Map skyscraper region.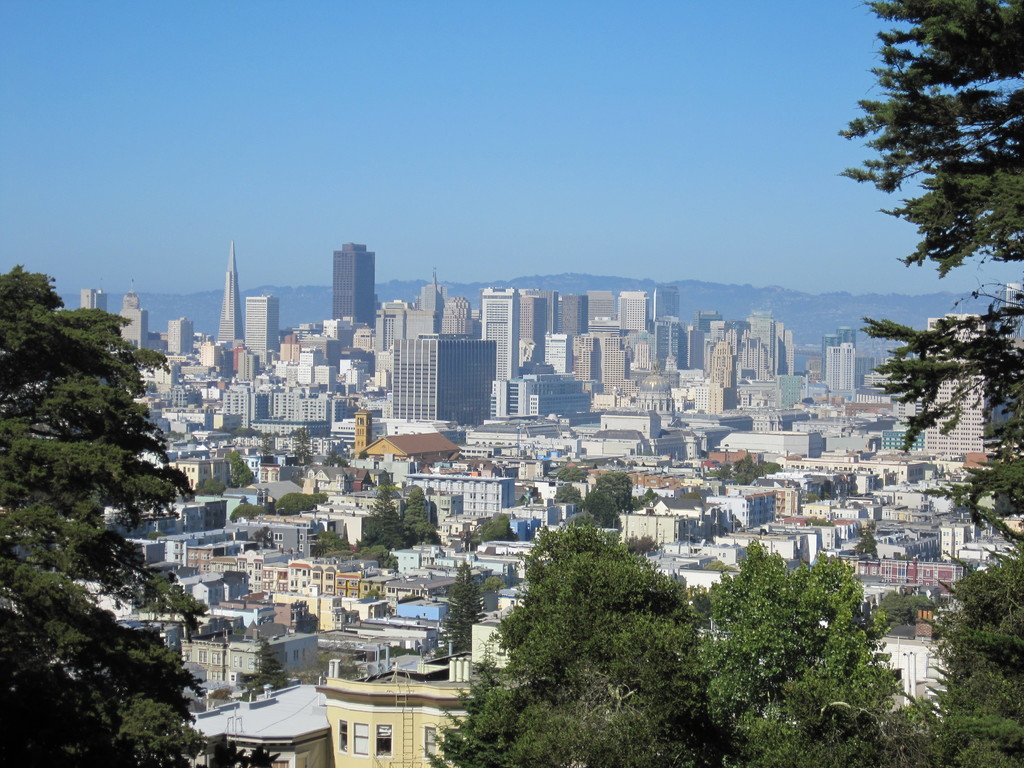
Mapped to left=332, top=243, right=376, bottom=326.
